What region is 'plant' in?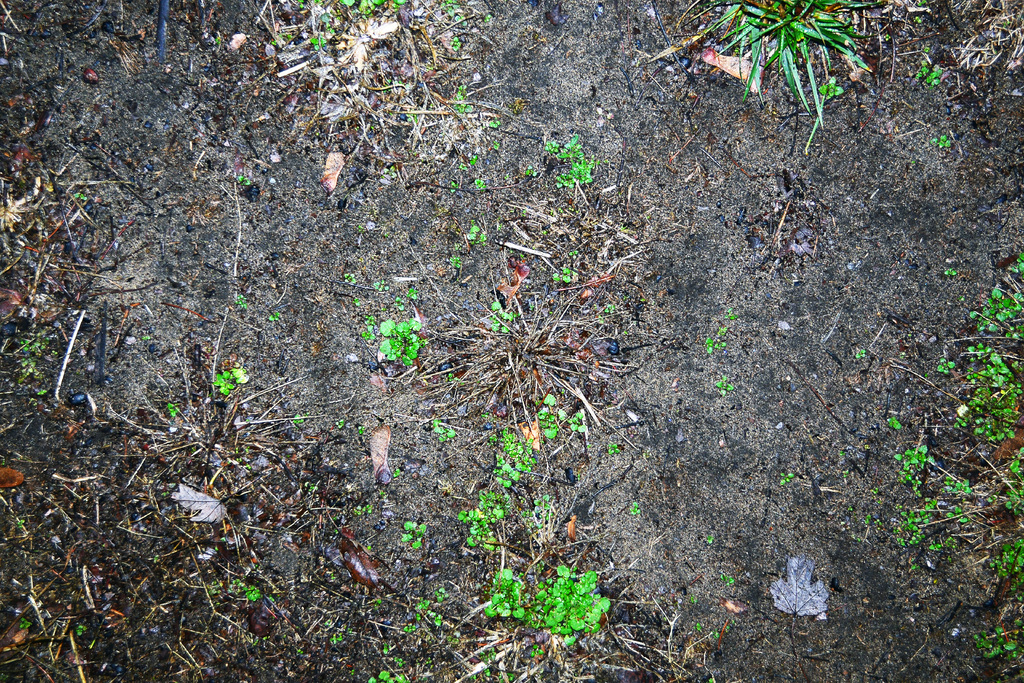
[296,0,311,12].
